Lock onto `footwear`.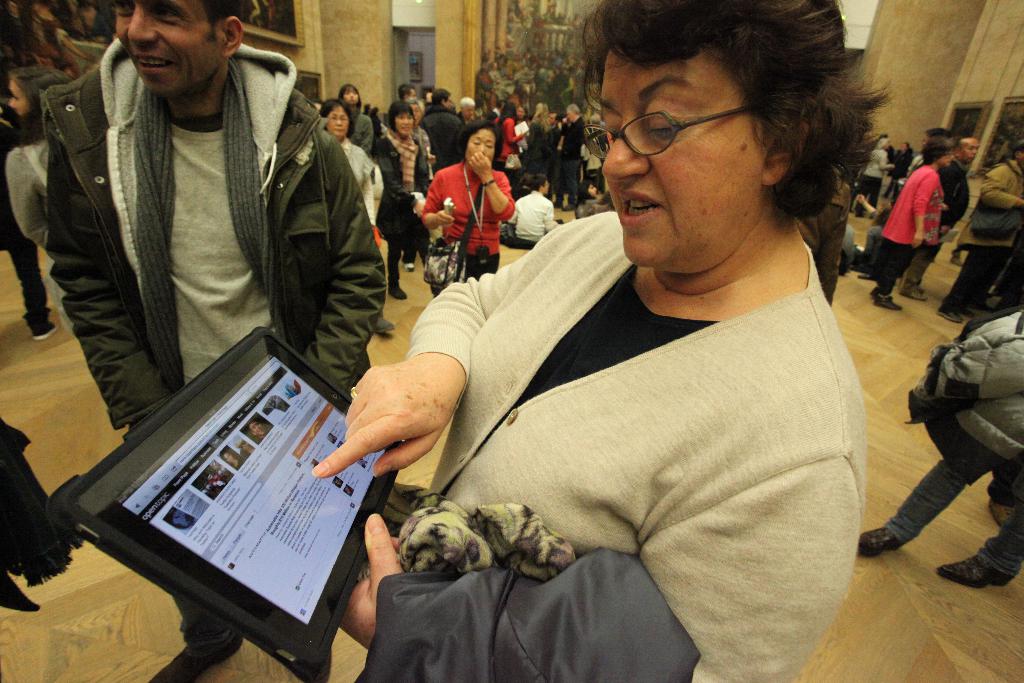
Locked: crop(873, 297, 904, 309).
